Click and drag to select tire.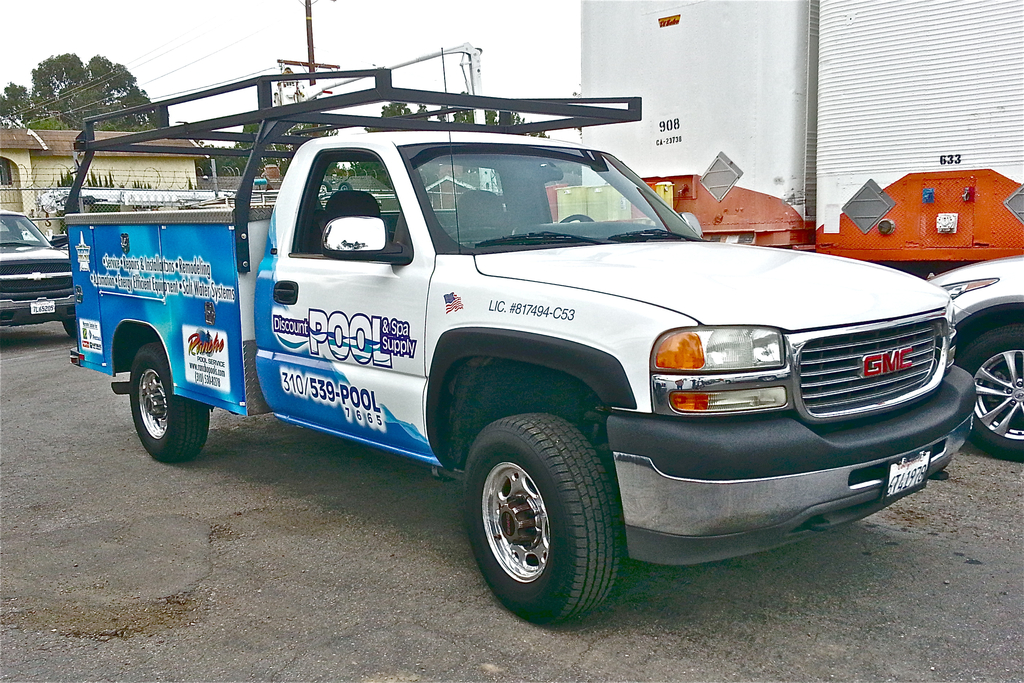
Selection: select_region(129, 340, 211, 464).
